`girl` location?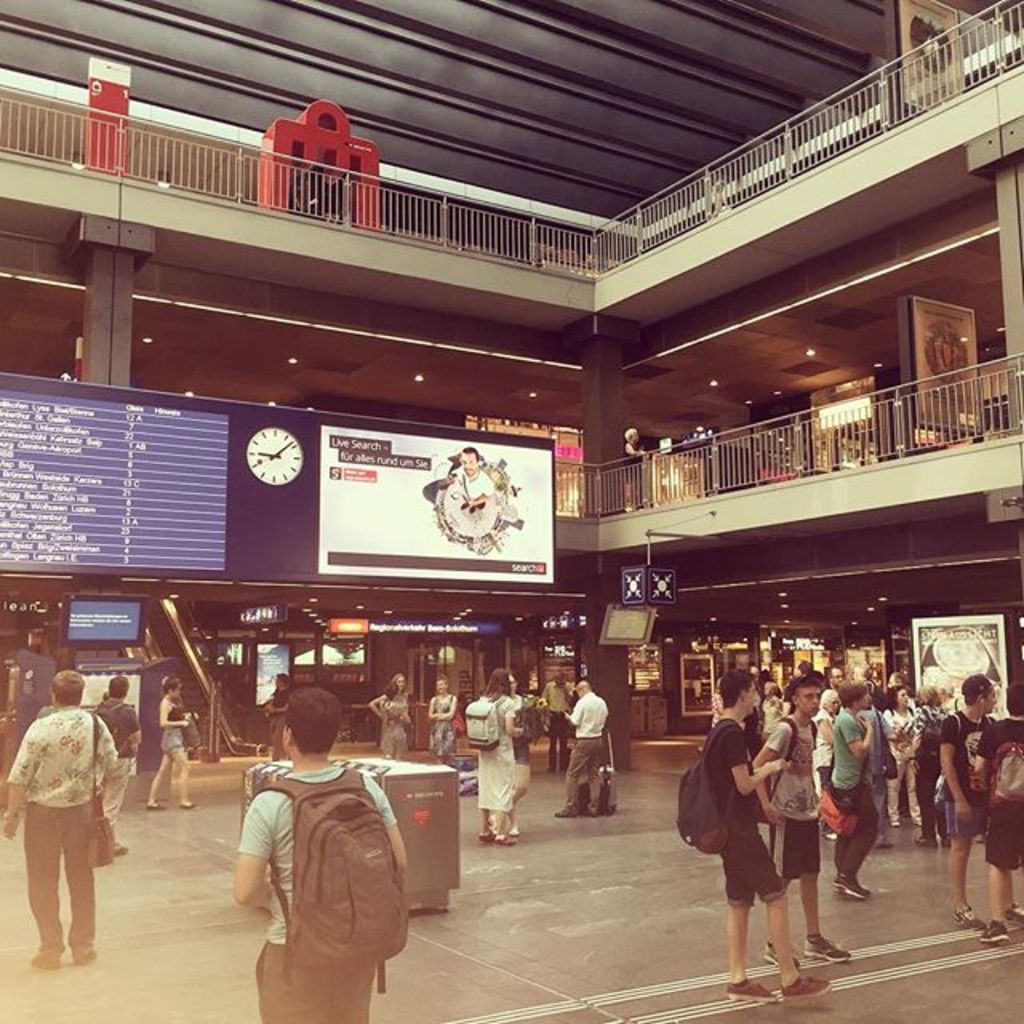
left=146, top=677, right=200, bottom=806
